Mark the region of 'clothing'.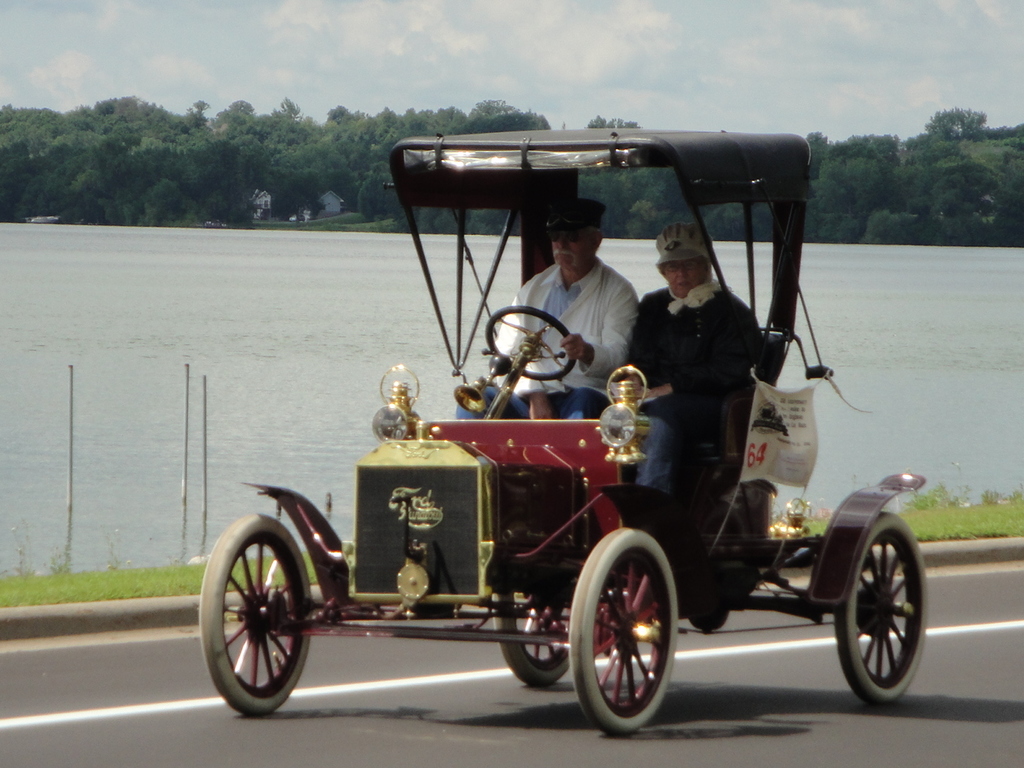
Region: x1=627 y1=275 x2=772 y2=499.
